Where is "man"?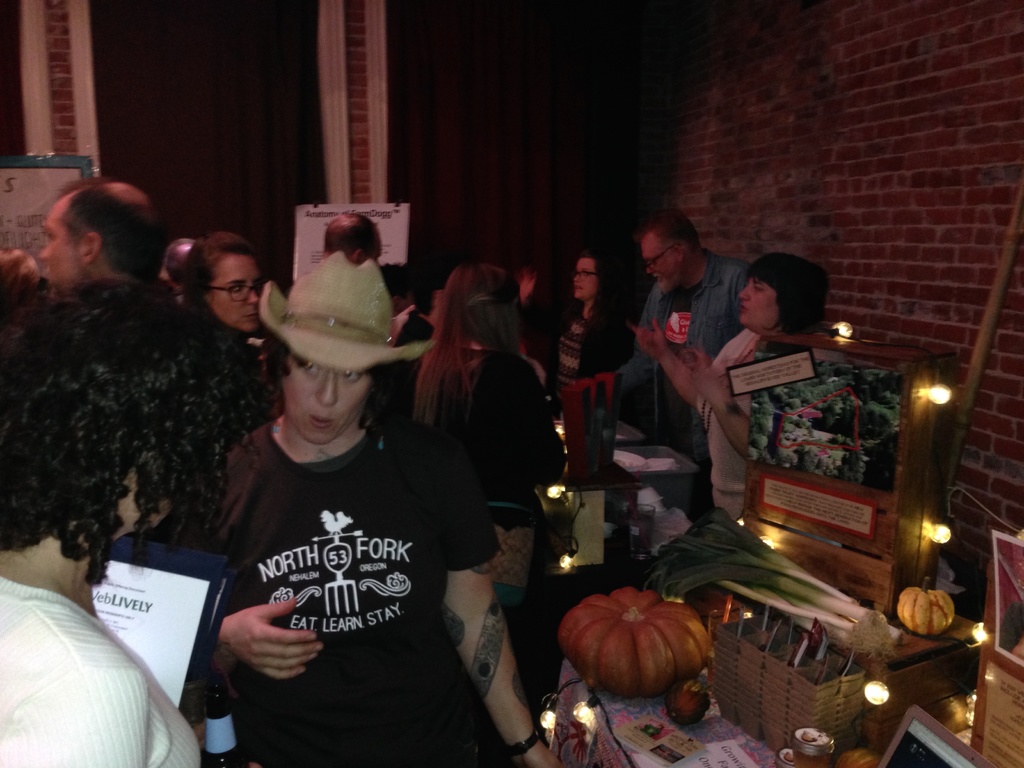
[x1=157, y1=236, x2=198, y2=309].
